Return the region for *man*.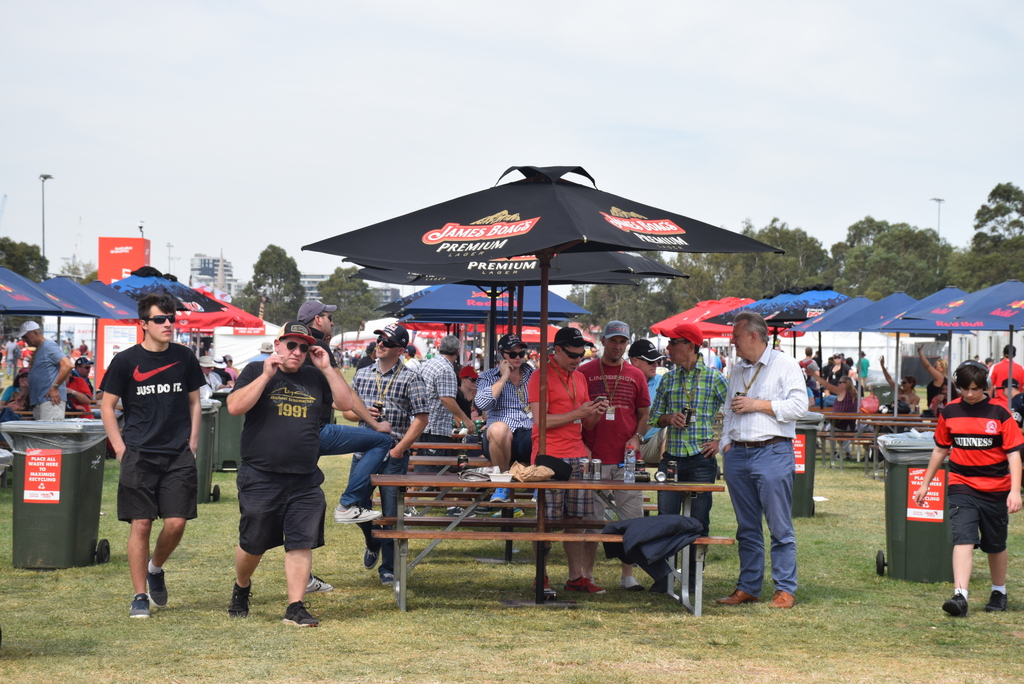
x1=15 y1=321 x2=73 y2=417.
